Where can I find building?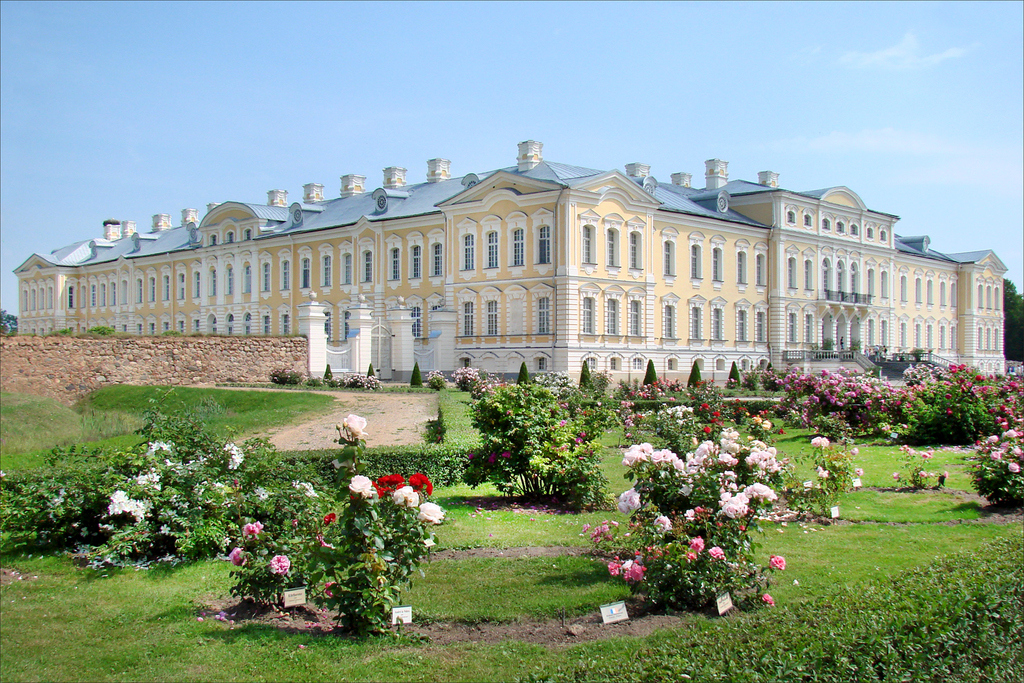
You can find it at l=13, t=142, r=1011, b=385.
